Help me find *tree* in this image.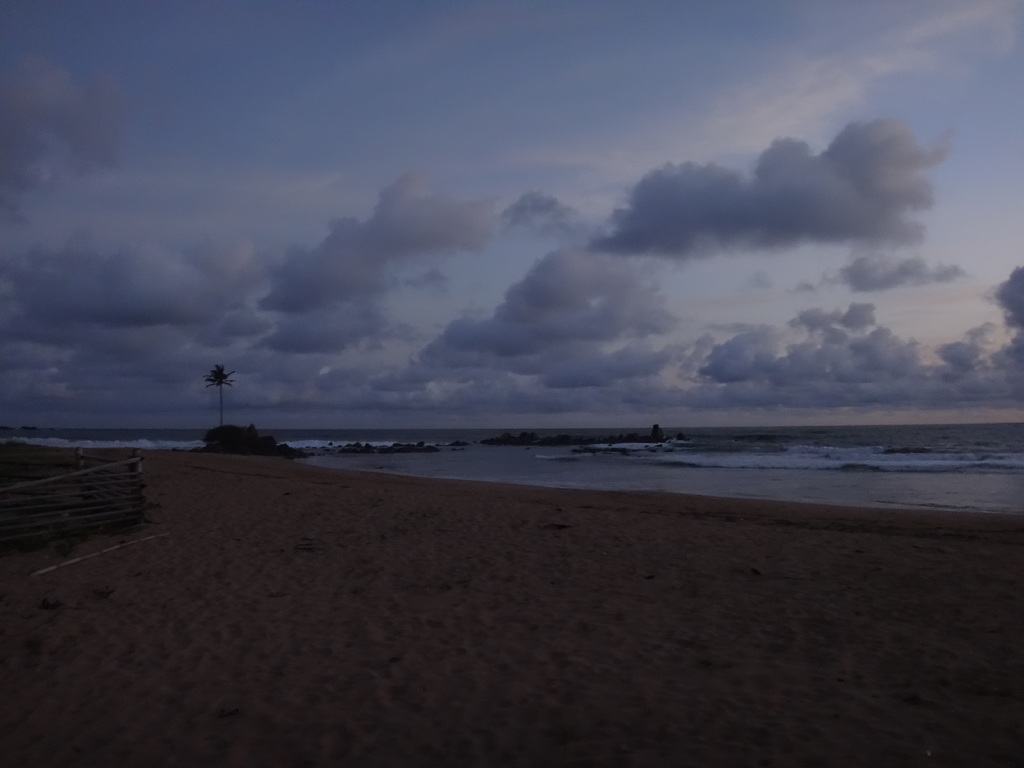
Found it: {"left": 200, "top": 356, "right": 239, "bottom": 431}.
